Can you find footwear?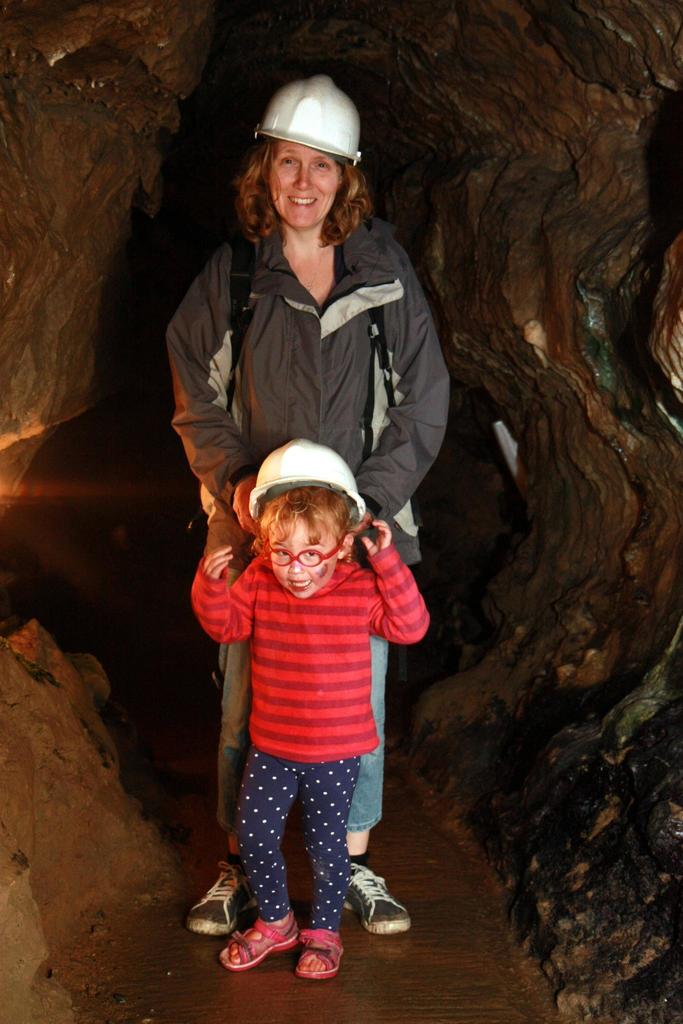
Yes, bounding box: 302:924:346:980.
